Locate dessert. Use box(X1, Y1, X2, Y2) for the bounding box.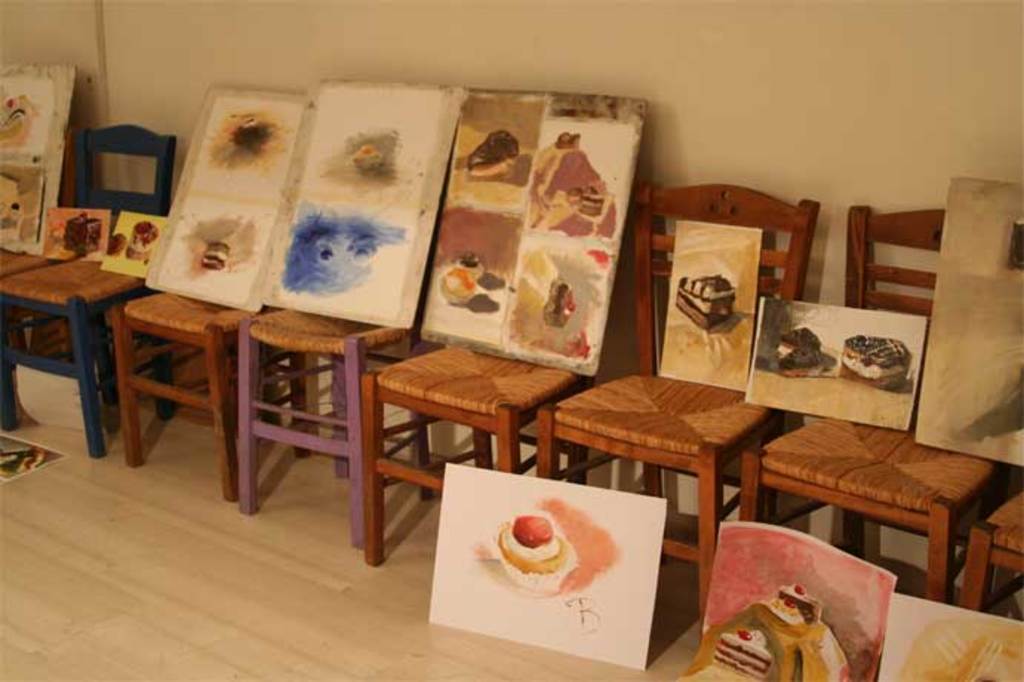
box(129, 222, 157, 262).
